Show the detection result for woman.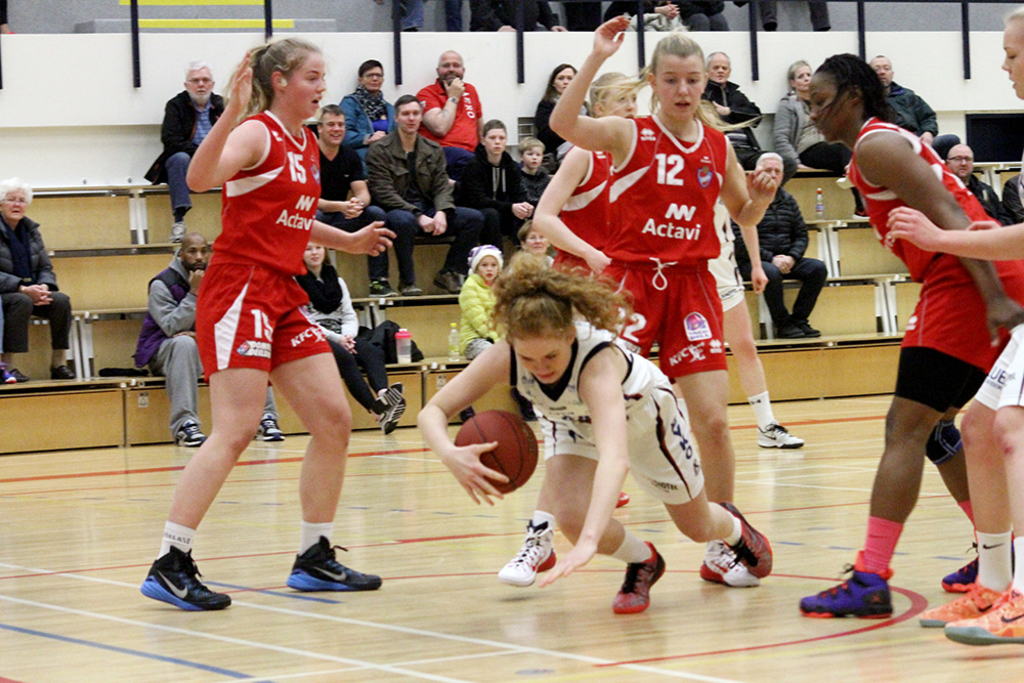
Rect(799, 55, 1023, 618).
